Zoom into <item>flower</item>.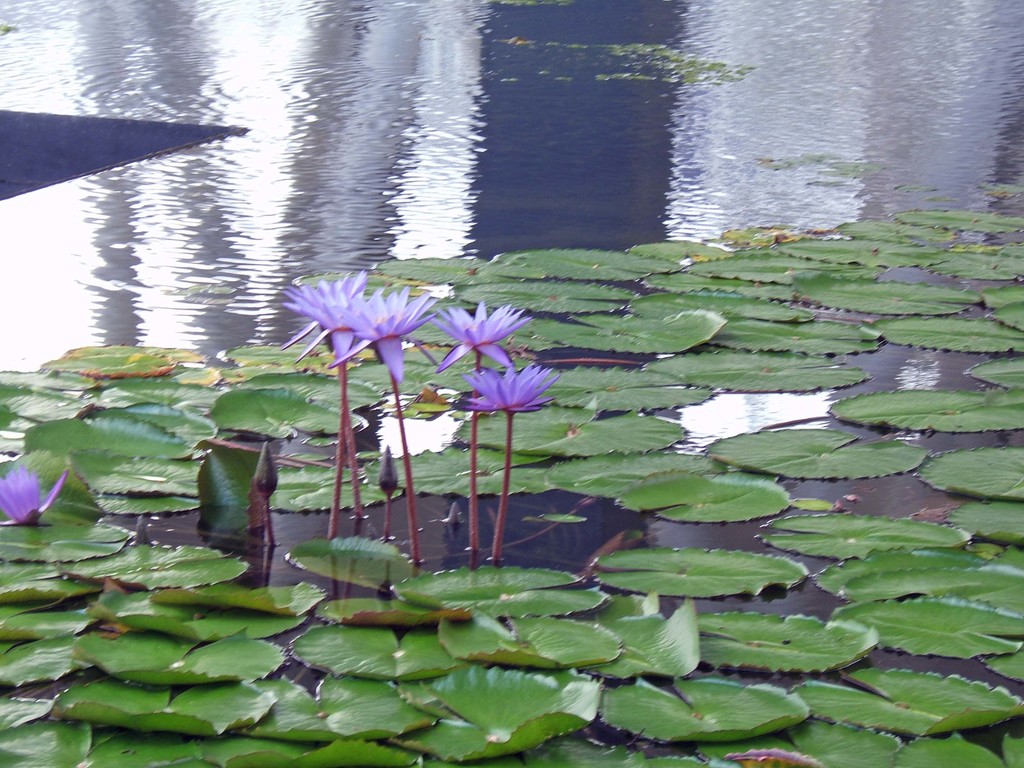
Zoom target: <region>448, 362, 556, 415</region>.
